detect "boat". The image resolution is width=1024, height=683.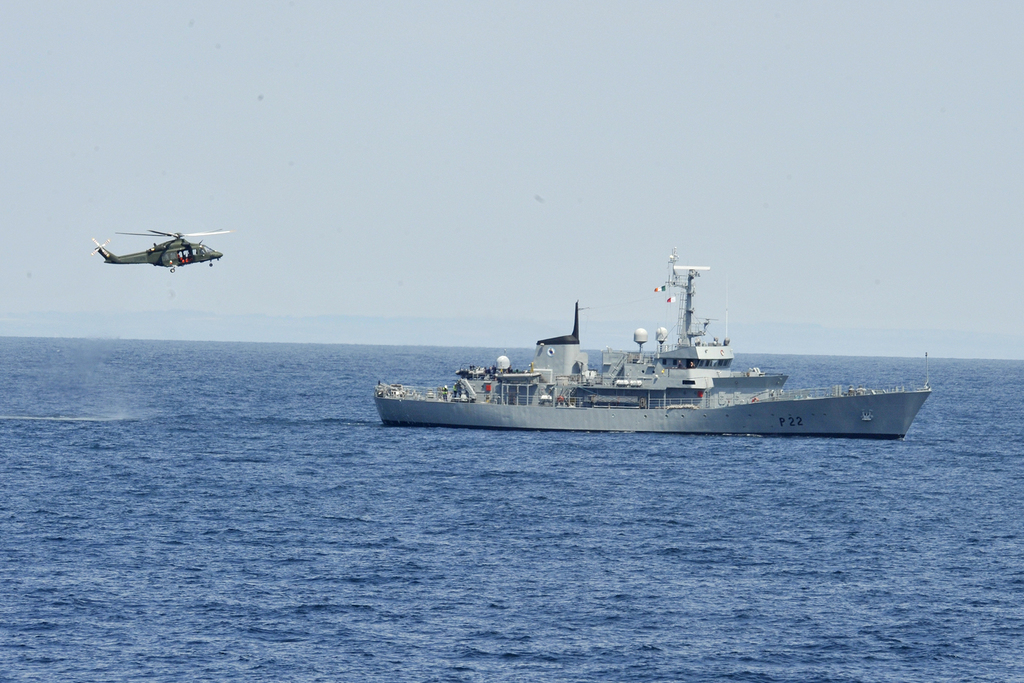
rect(346, 244, 931, 445).
